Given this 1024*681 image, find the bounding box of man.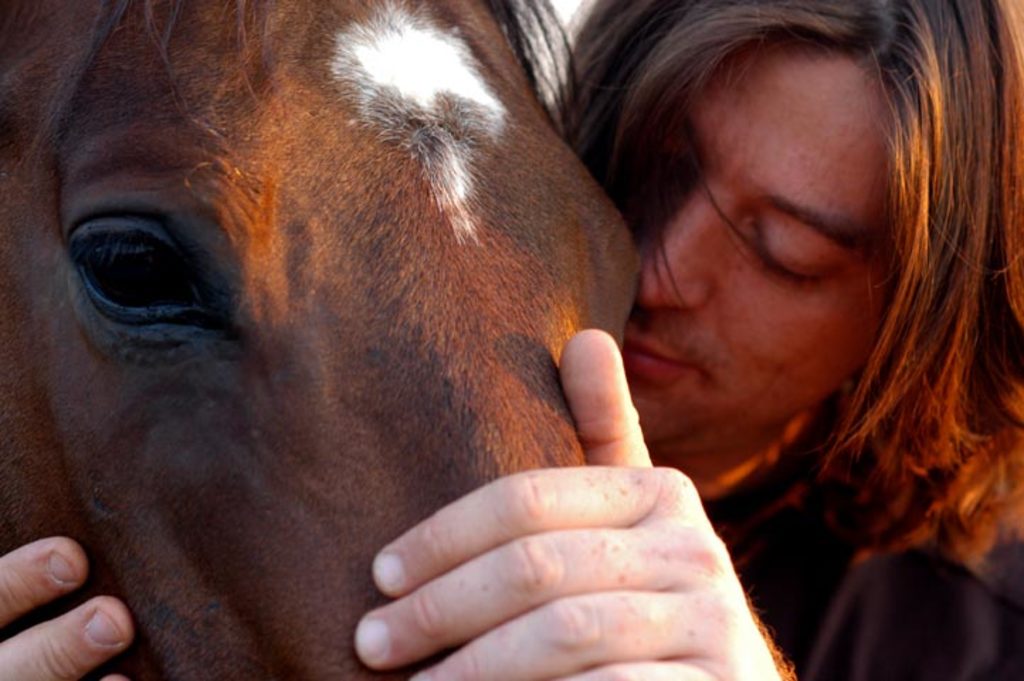
select_region(0, 0, 1023, 680).
